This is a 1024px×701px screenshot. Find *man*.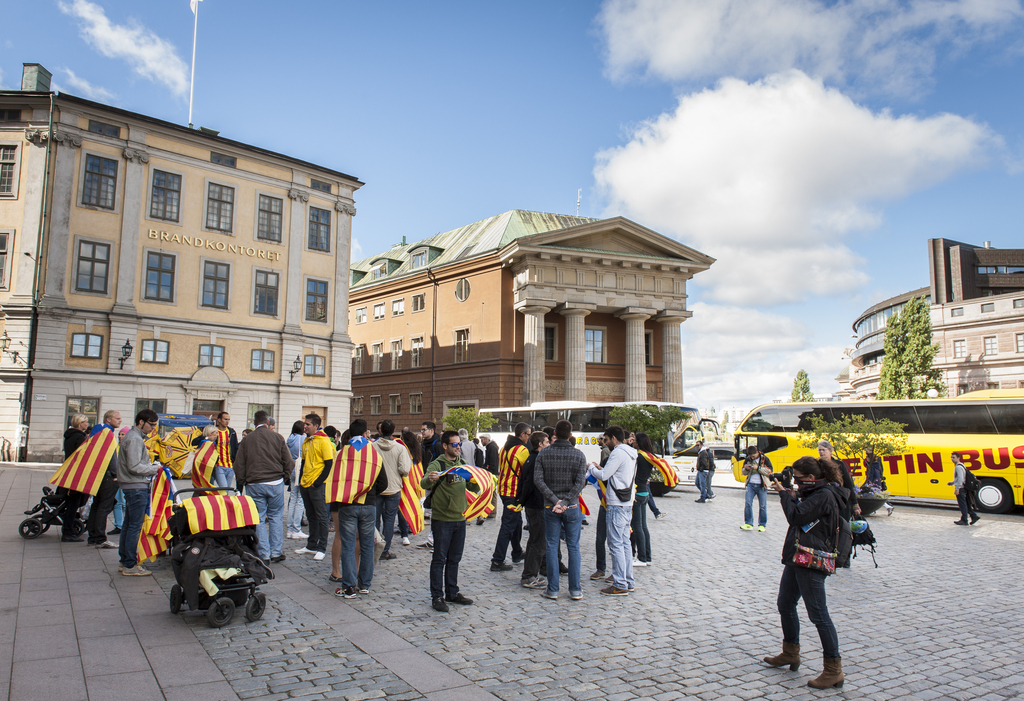
Bounding box: (left=494, top=424, right=535, bottom=568).
